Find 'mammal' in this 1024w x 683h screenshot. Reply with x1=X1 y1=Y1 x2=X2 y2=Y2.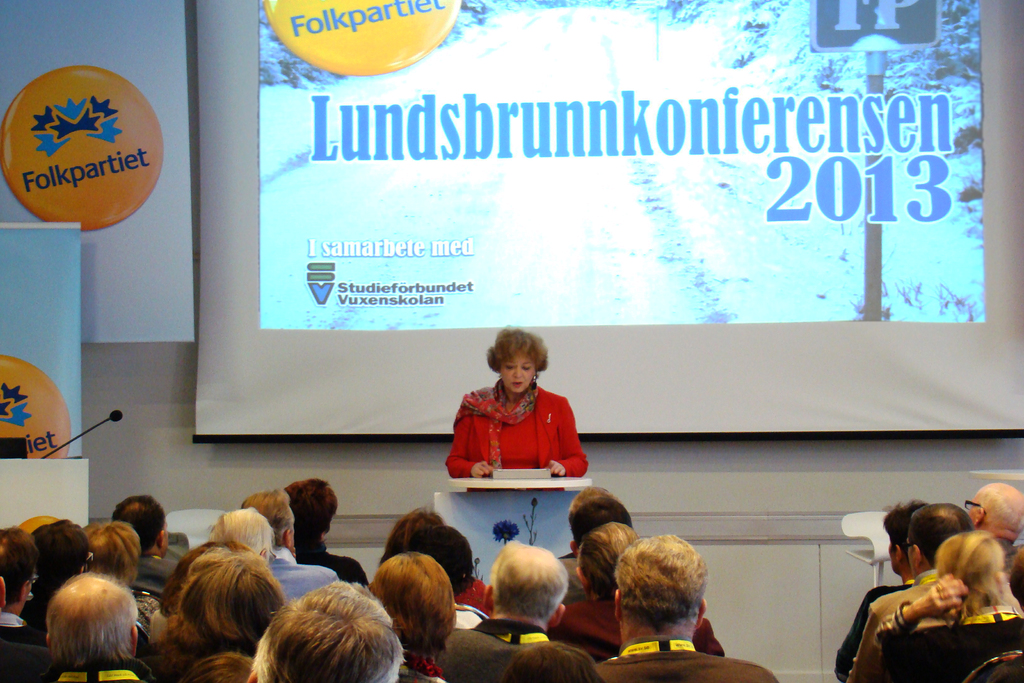
x1=546 y1=520 x2=727 y2=659.
